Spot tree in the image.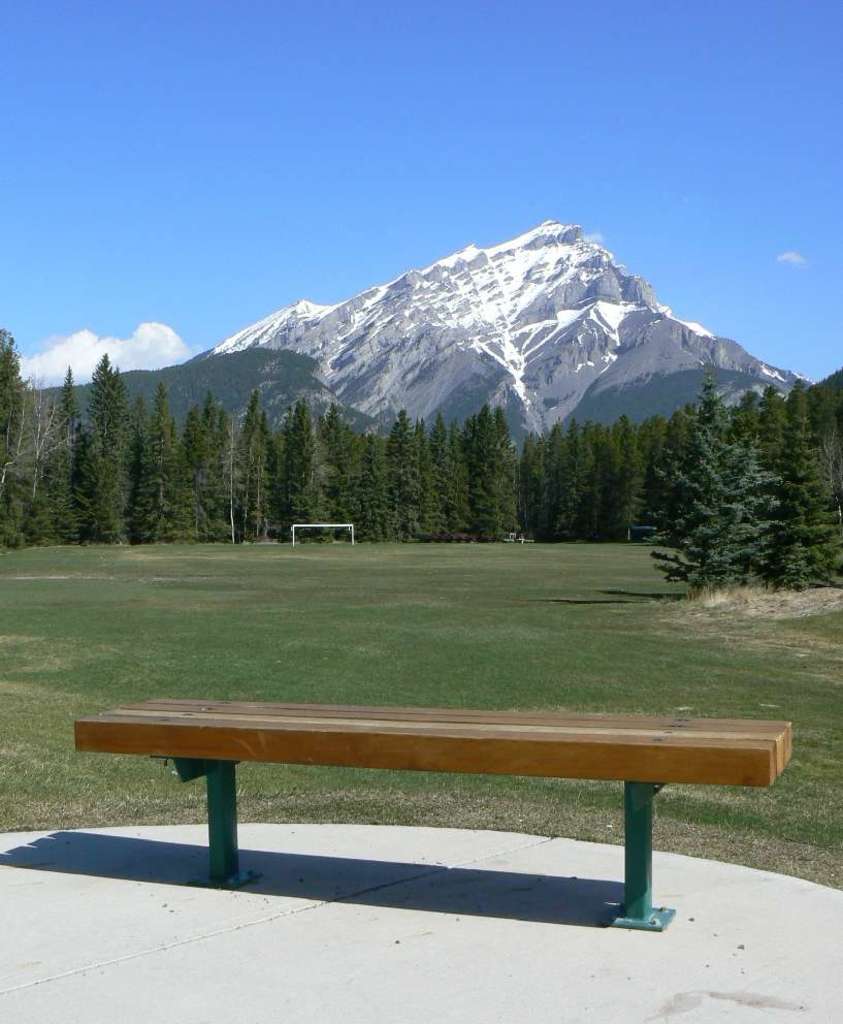
tree found at crop(131, 381, 201, 553).
